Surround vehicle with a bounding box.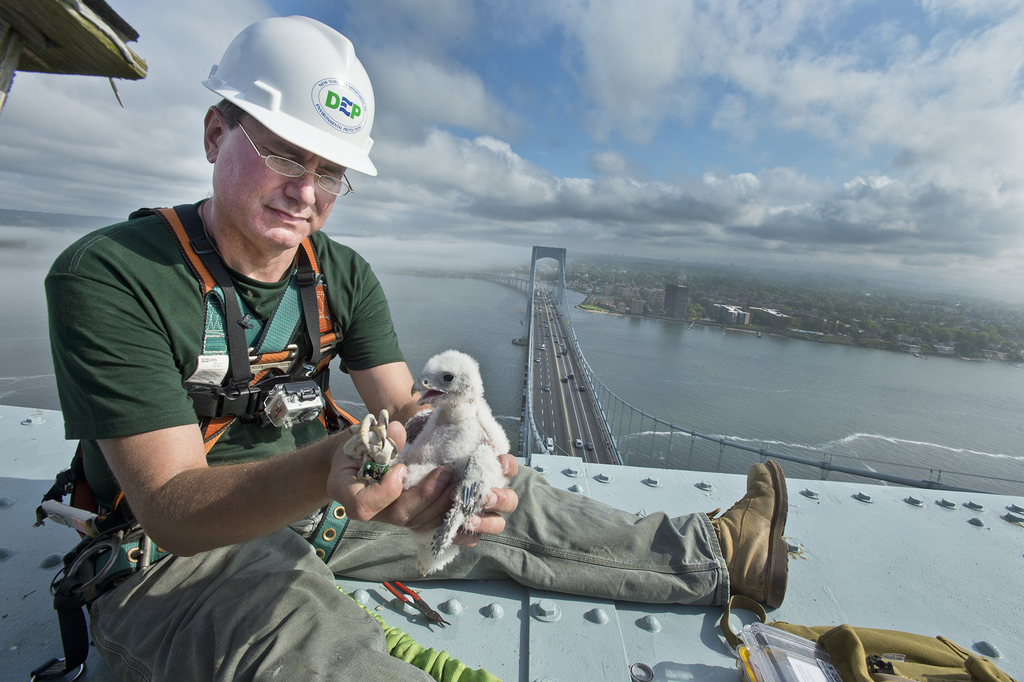
<box>530,356,541,362</box>.
